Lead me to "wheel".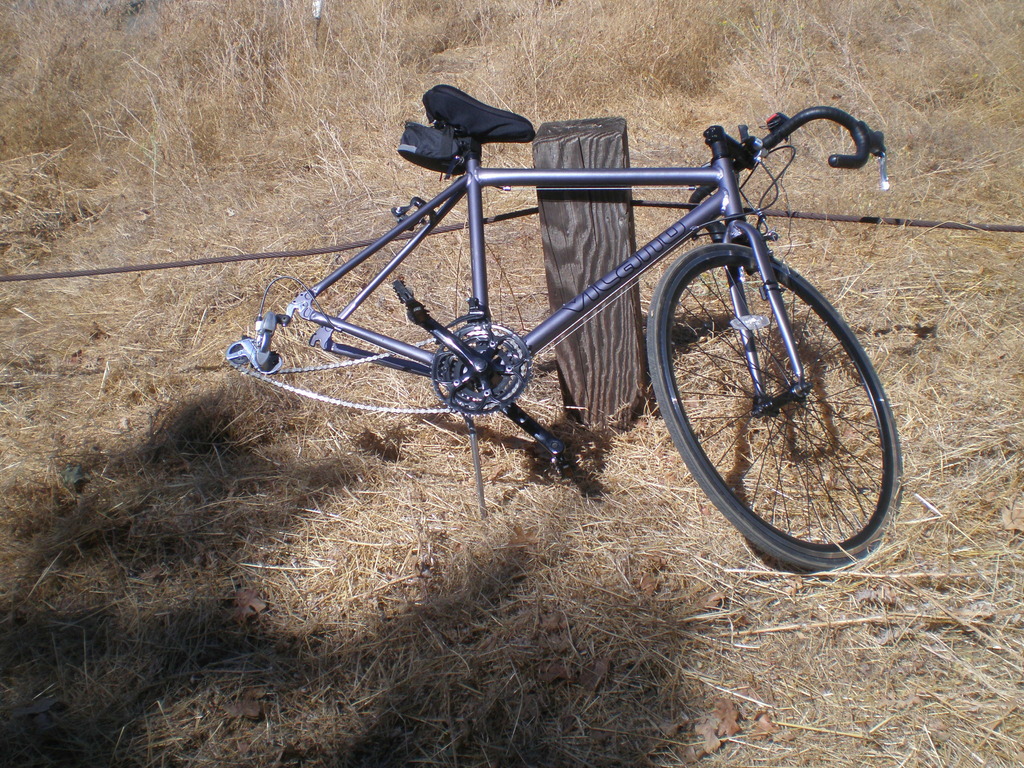
Lead to Rect(662, 202, 900, 566).
